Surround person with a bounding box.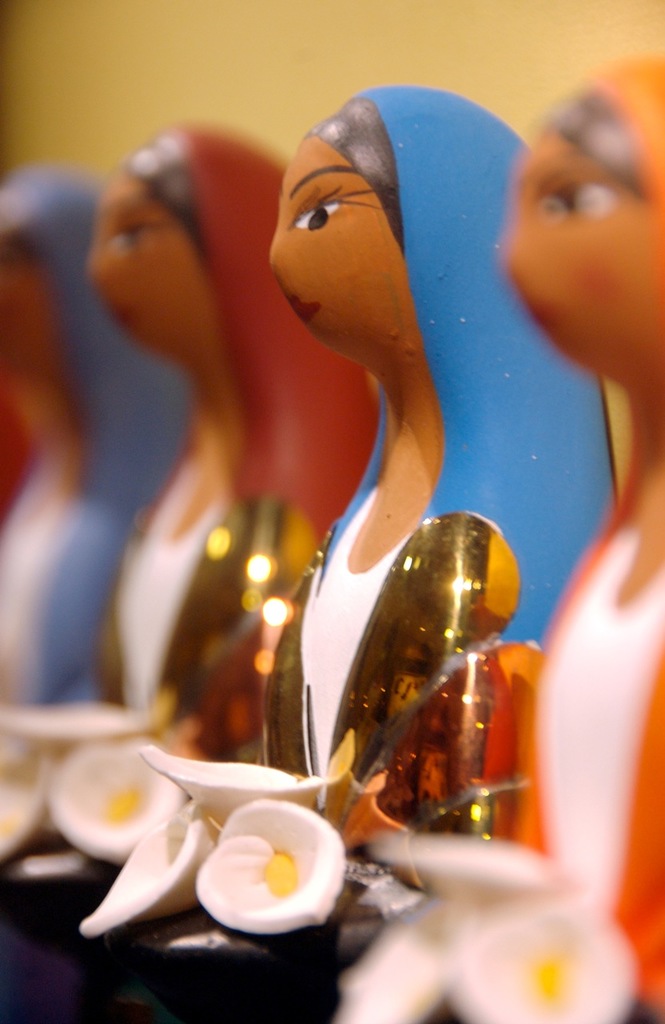
{"left": 92, "top": 135, "right": 378, "bottom": 764}.
